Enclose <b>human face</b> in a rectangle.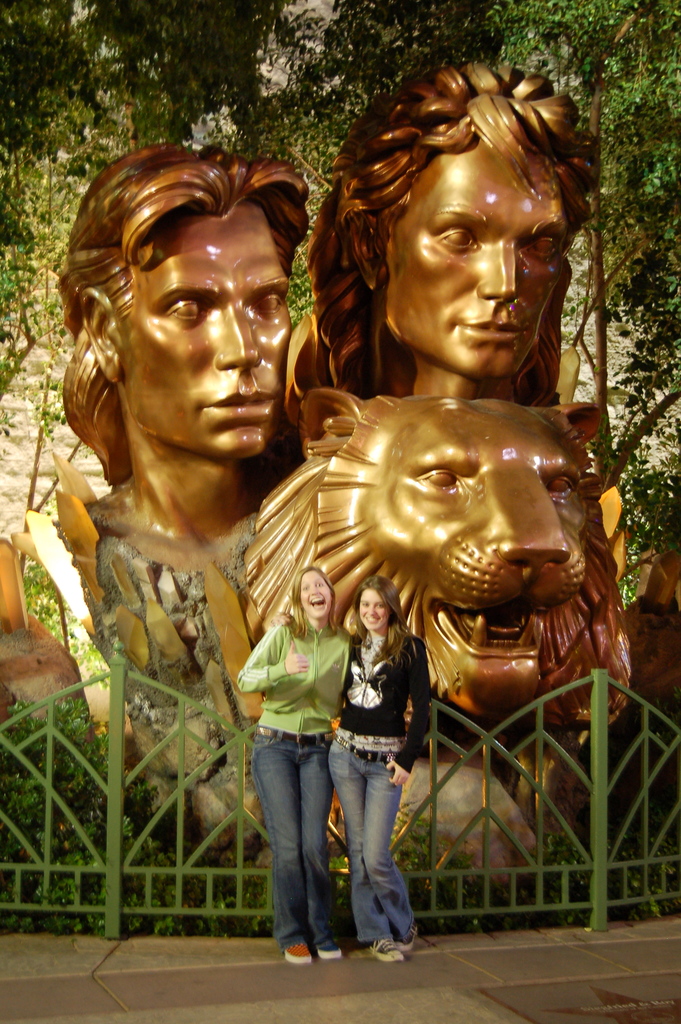
118, 206, 315, 461.
